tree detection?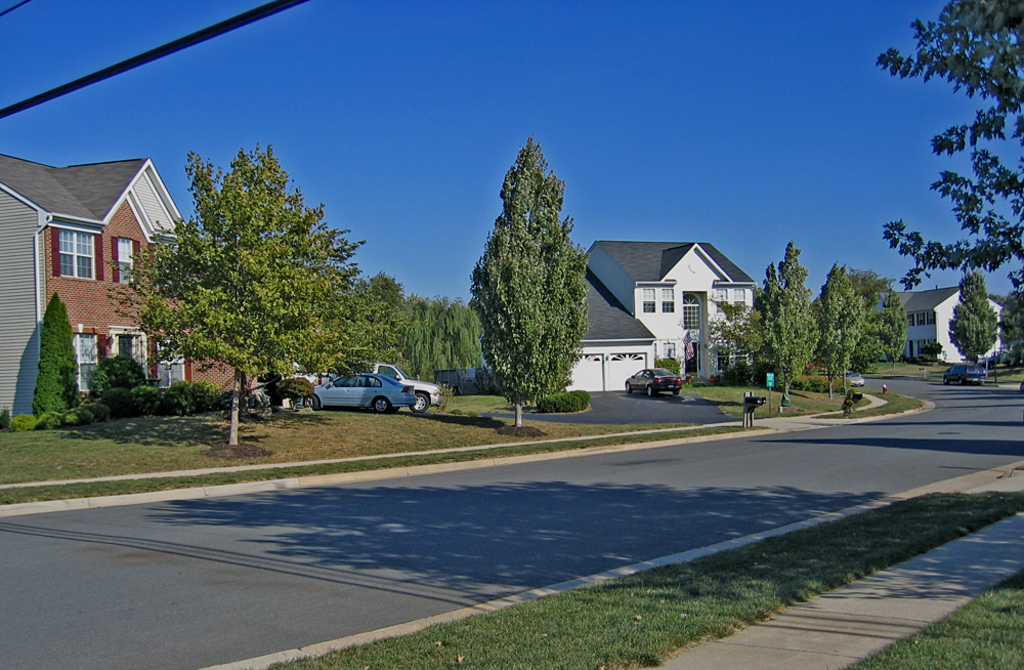
34/293/81/417
